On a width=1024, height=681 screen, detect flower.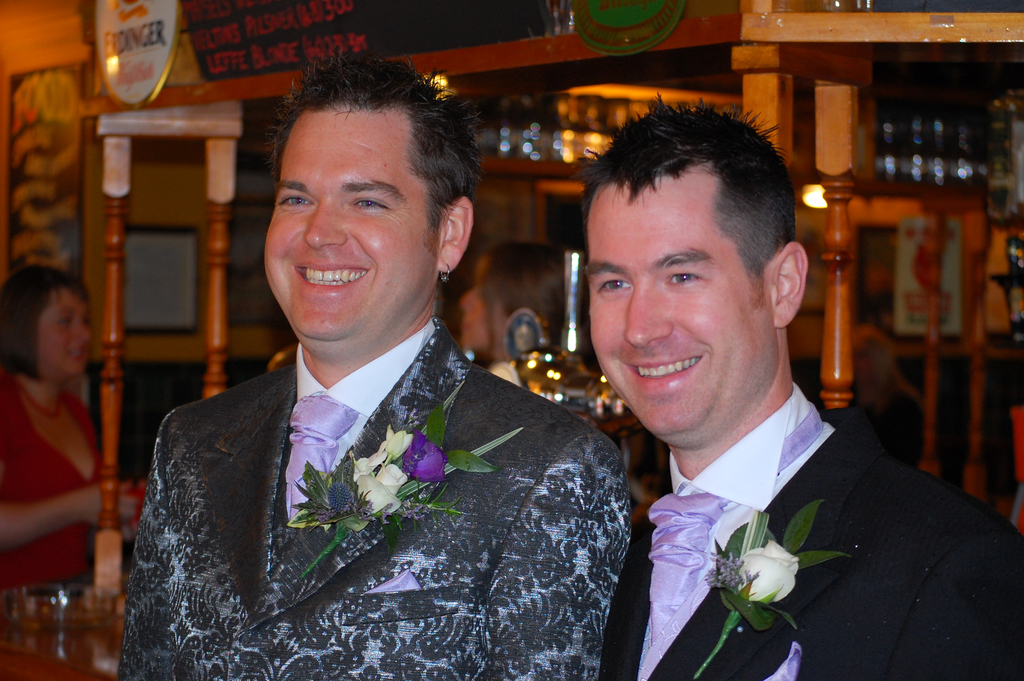
BBox(344, 472, 400, 521).
